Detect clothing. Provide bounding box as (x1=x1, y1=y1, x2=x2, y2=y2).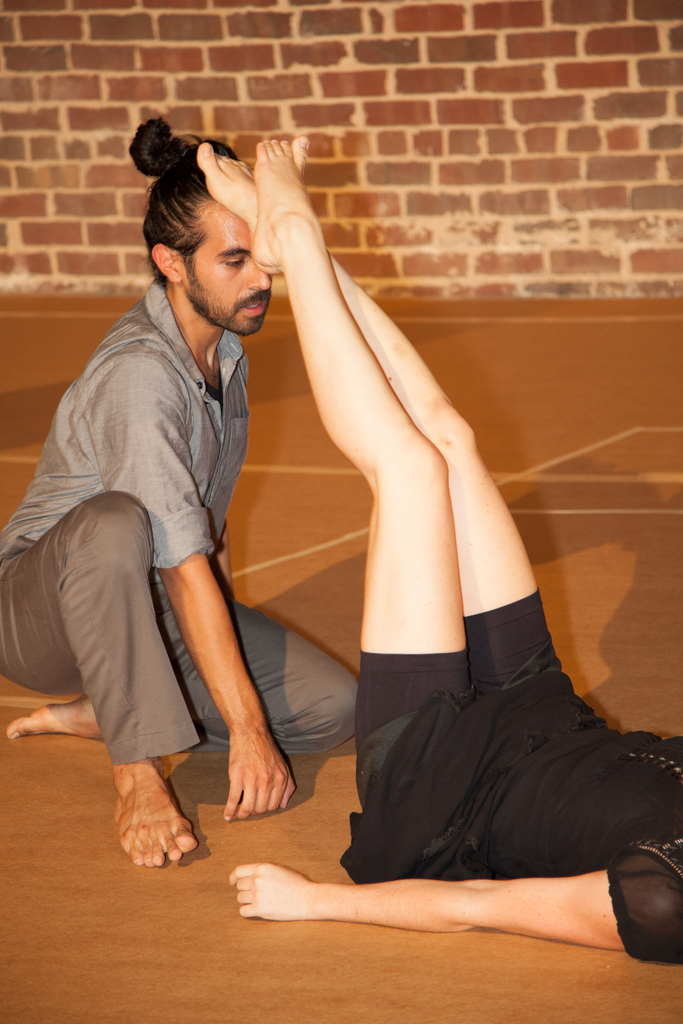
(x1=30, y1=245, x2=291, y2=797).
